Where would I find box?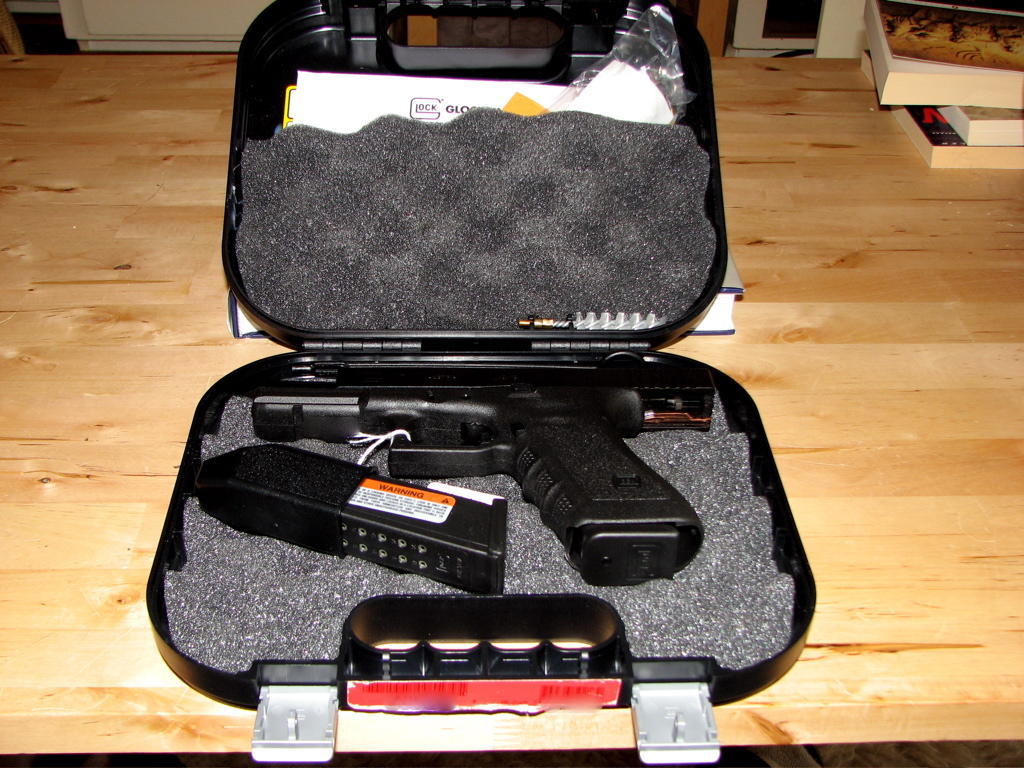
At select_region(863, 0, 1023, 105).
